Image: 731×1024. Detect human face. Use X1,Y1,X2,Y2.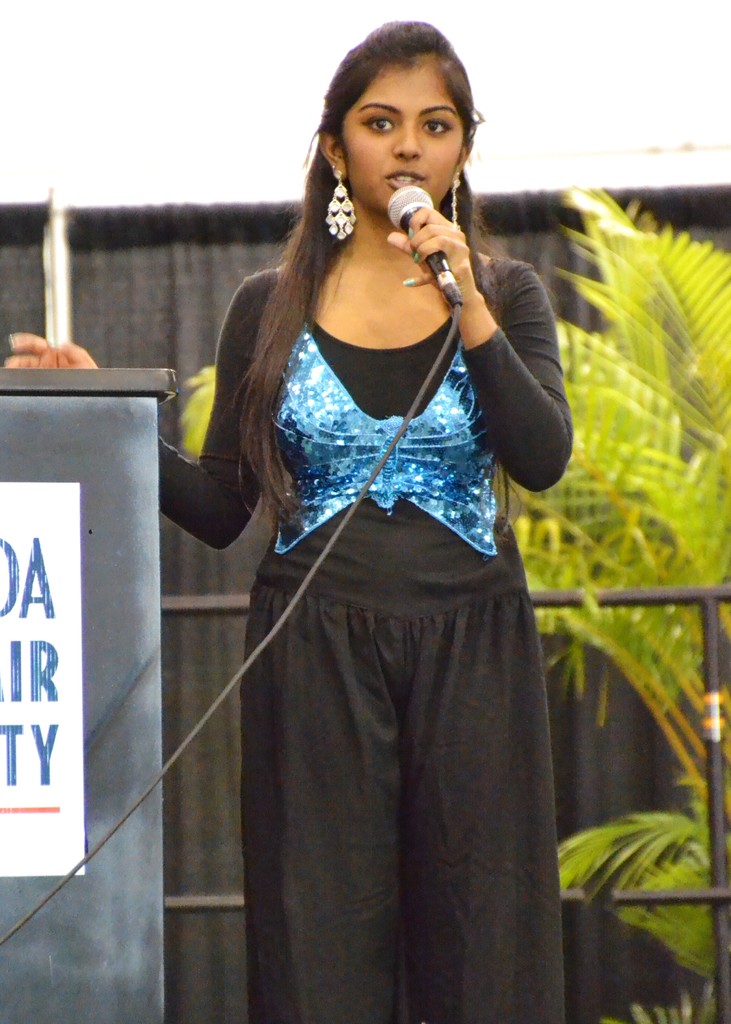
341,56,460,211.
